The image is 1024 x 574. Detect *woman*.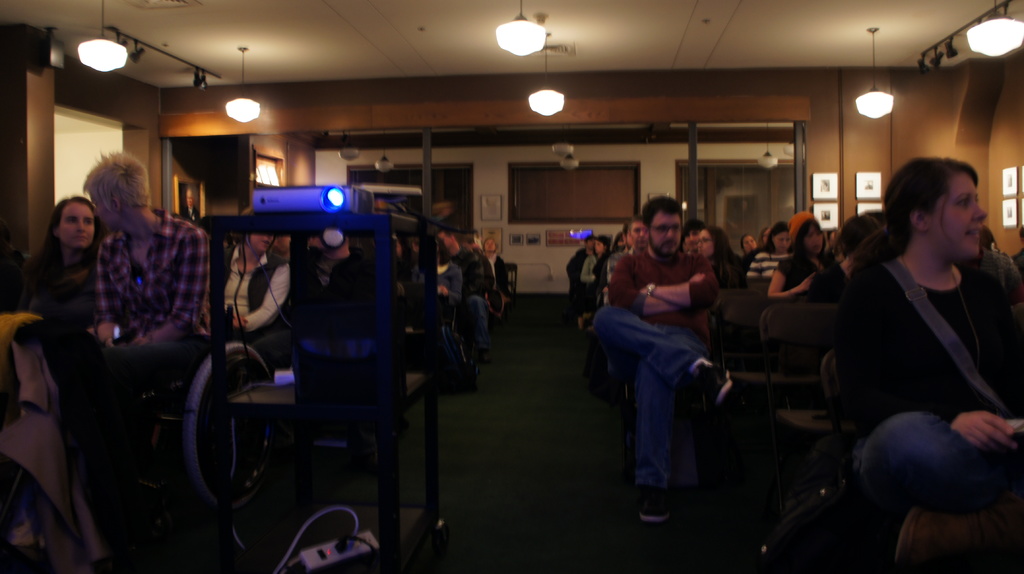
Detection: l=833, t=152, r=1023, b=573.
